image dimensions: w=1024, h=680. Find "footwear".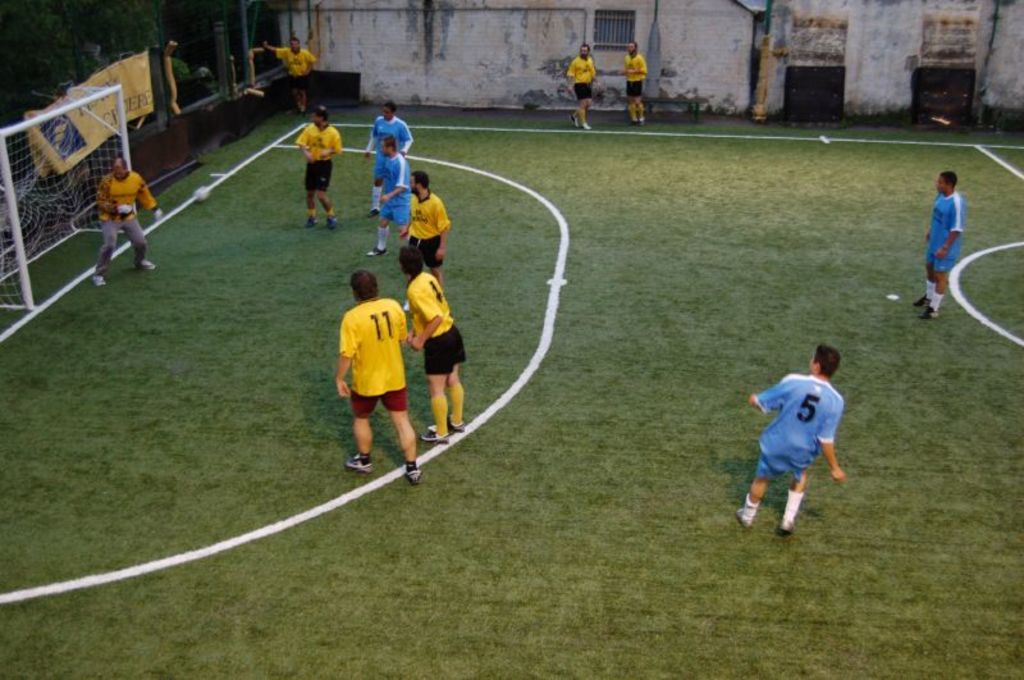
(347, 452, 374, 479).
